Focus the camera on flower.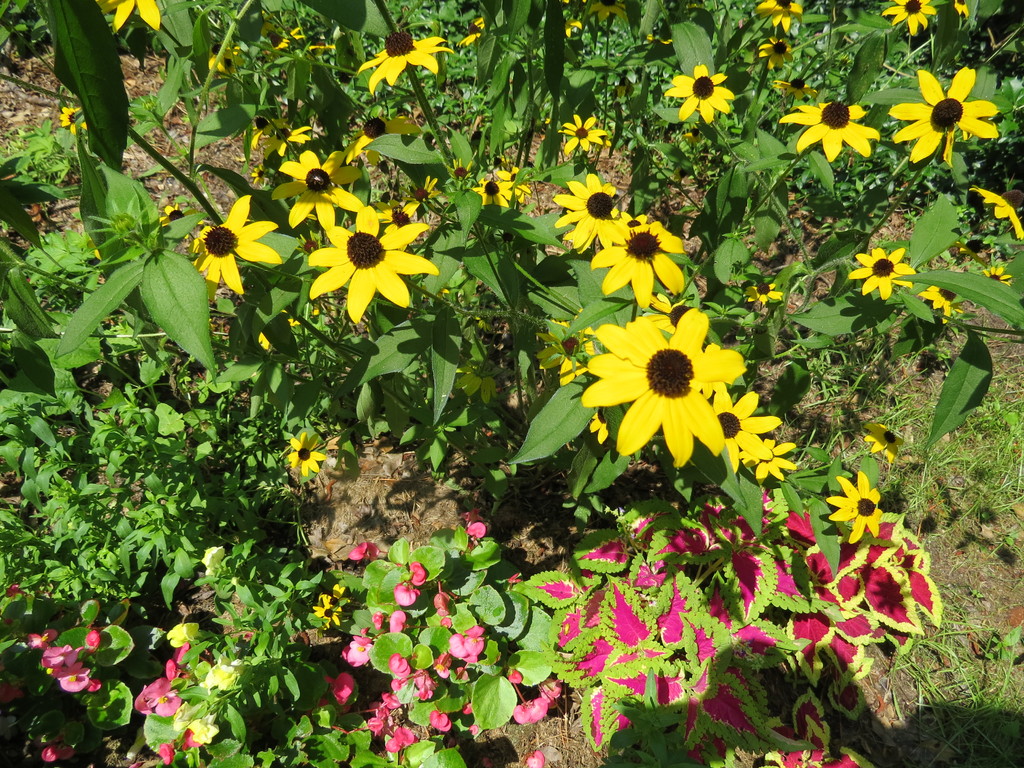
Focus region: 205 40 252 73.
